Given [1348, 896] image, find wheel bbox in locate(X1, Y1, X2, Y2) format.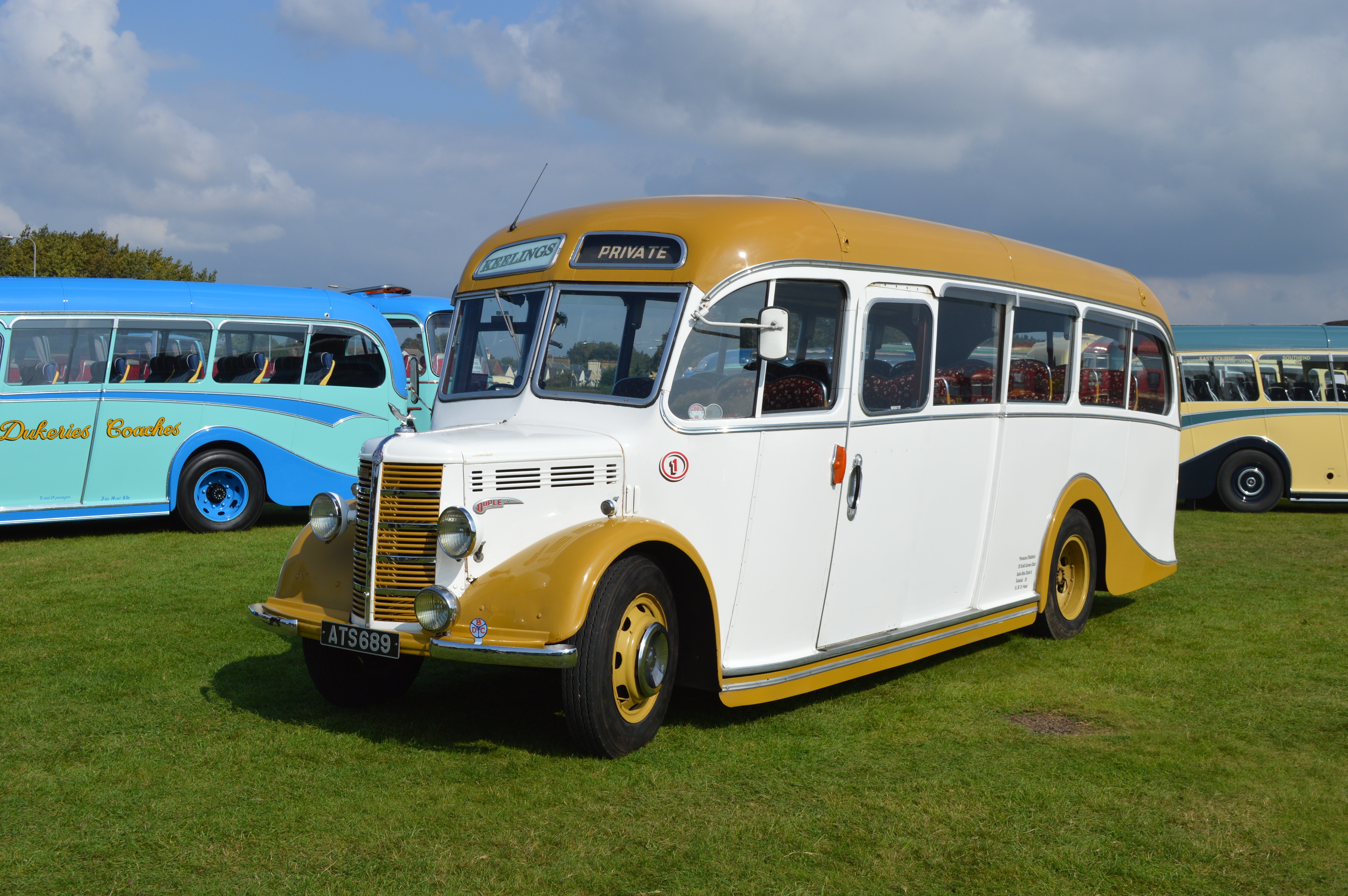
locate(231, 112, 246, 144).
